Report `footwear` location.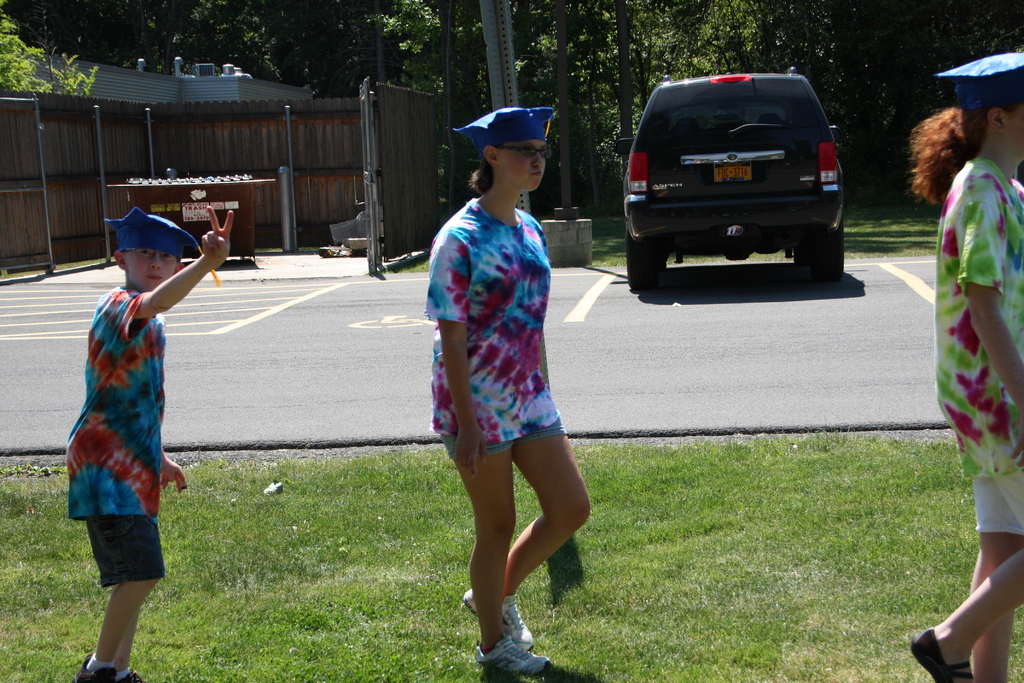
Report: {"x1": 910, "y1": 626, "x2": 973, "y2": 682}.
